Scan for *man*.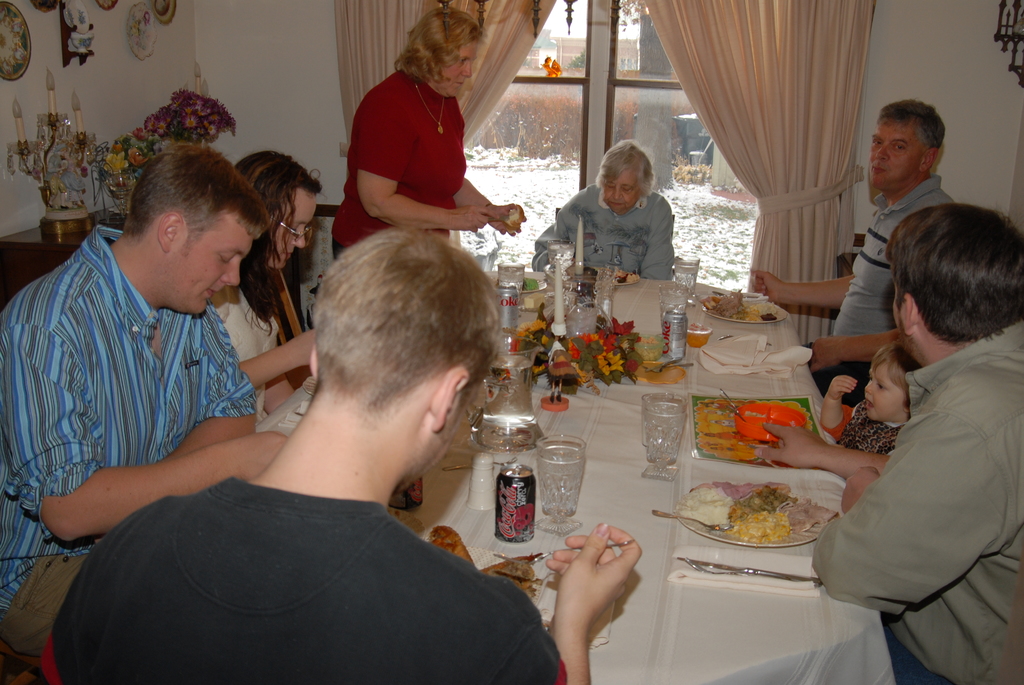
Scan result: box=[547, 137, 687, 301].
